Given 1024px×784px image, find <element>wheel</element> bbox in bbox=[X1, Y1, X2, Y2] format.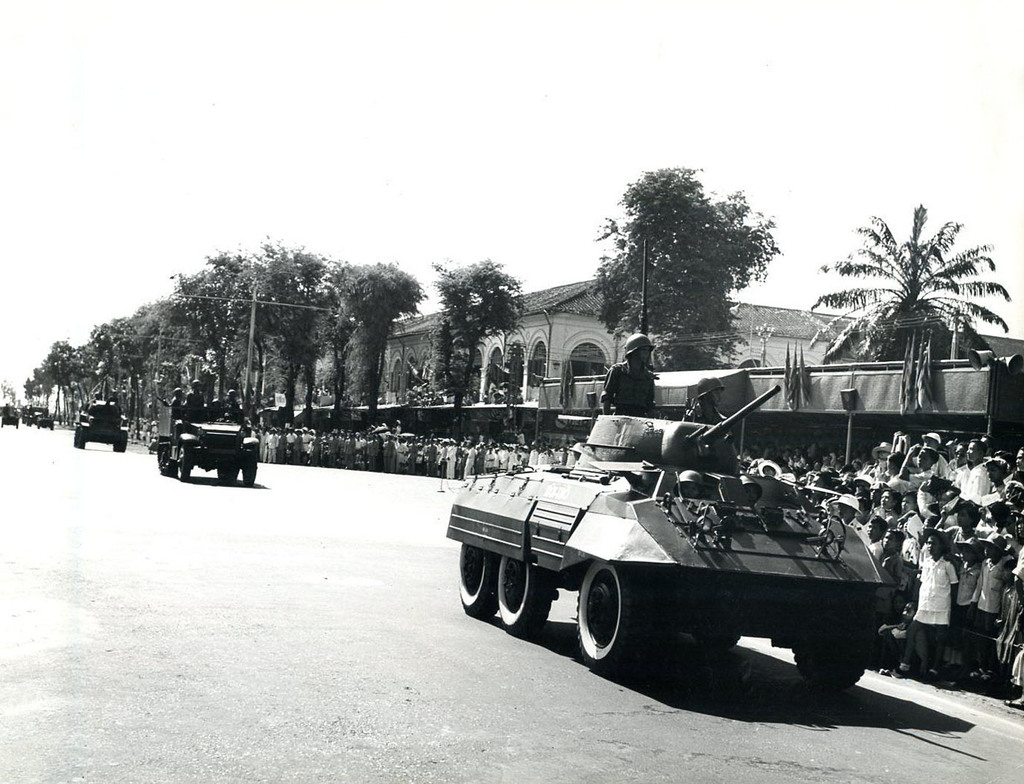
bbox=[175, 446, 192, 479].
